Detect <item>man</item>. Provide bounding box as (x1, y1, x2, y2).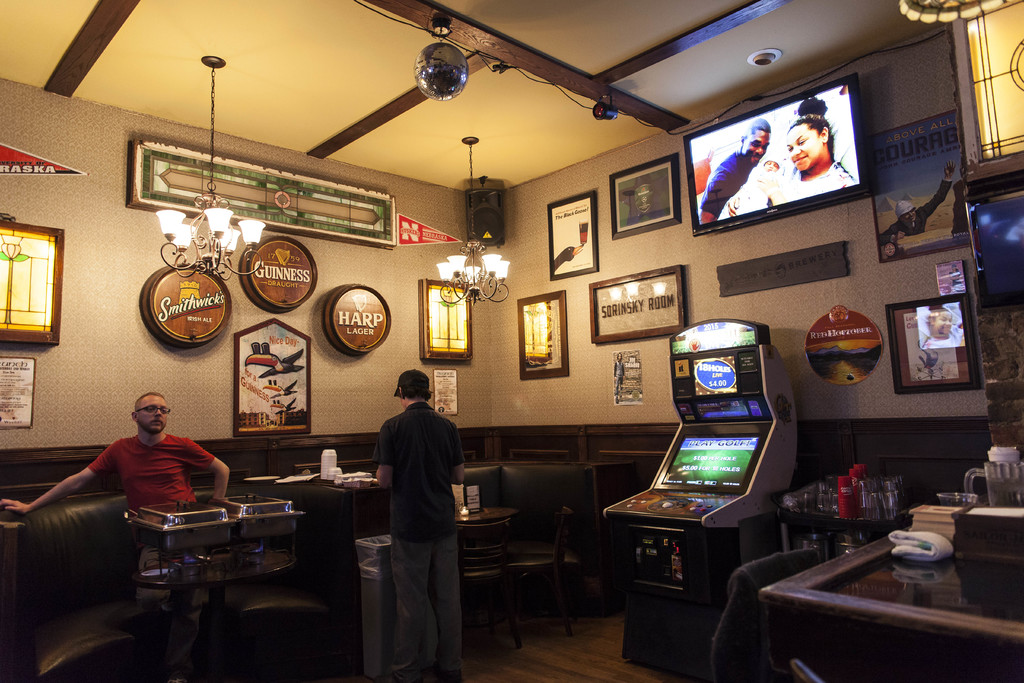
(0, 390, 230, 661).
